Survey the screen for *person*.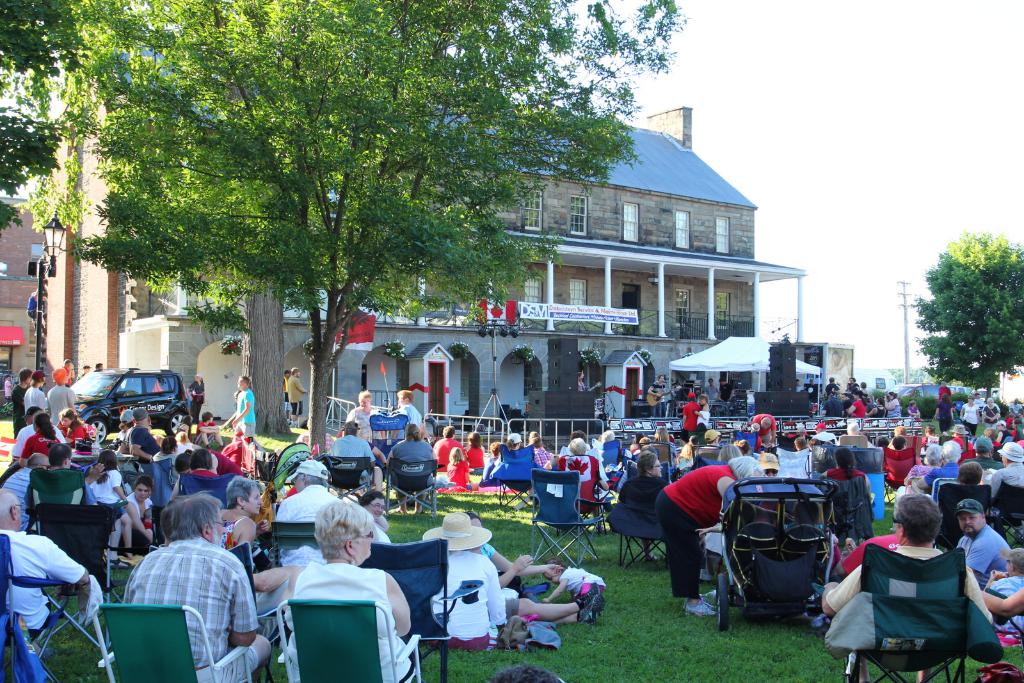
Survey found: 126, 497, 285, 682.
